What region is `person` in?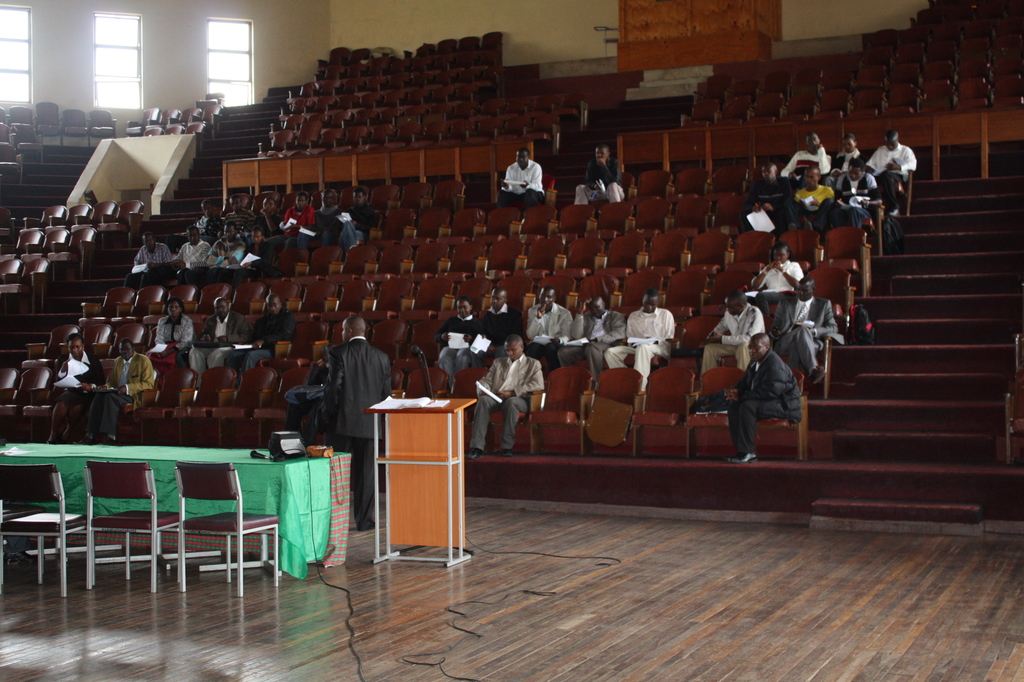
476, 288, 517, 362.
